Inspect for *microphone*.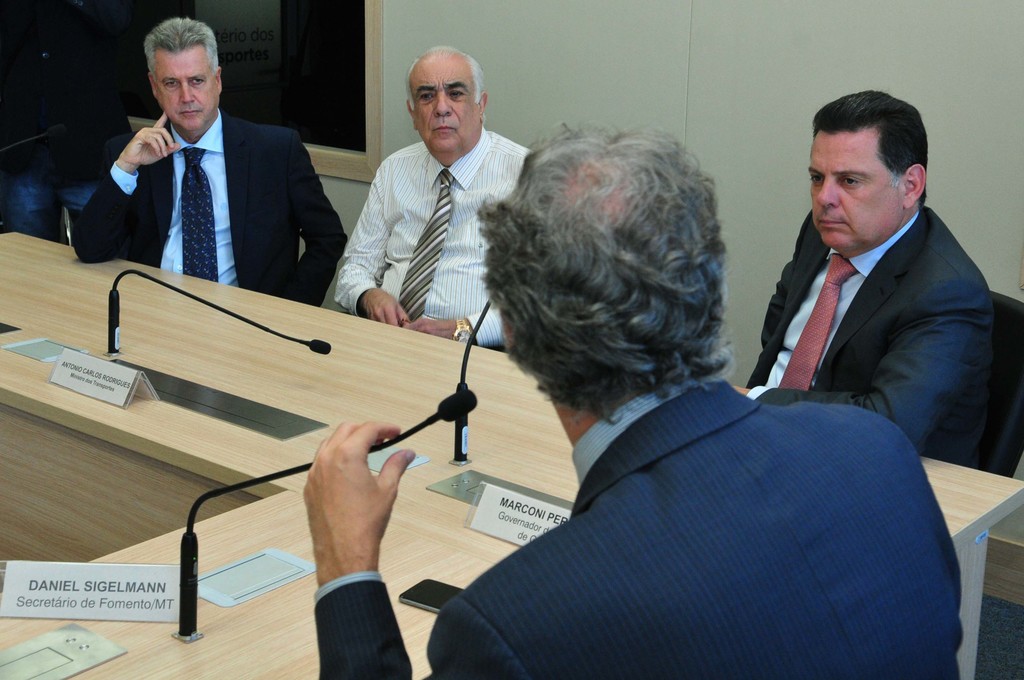
Inspection: Rect(309, 341, 332, 352).
